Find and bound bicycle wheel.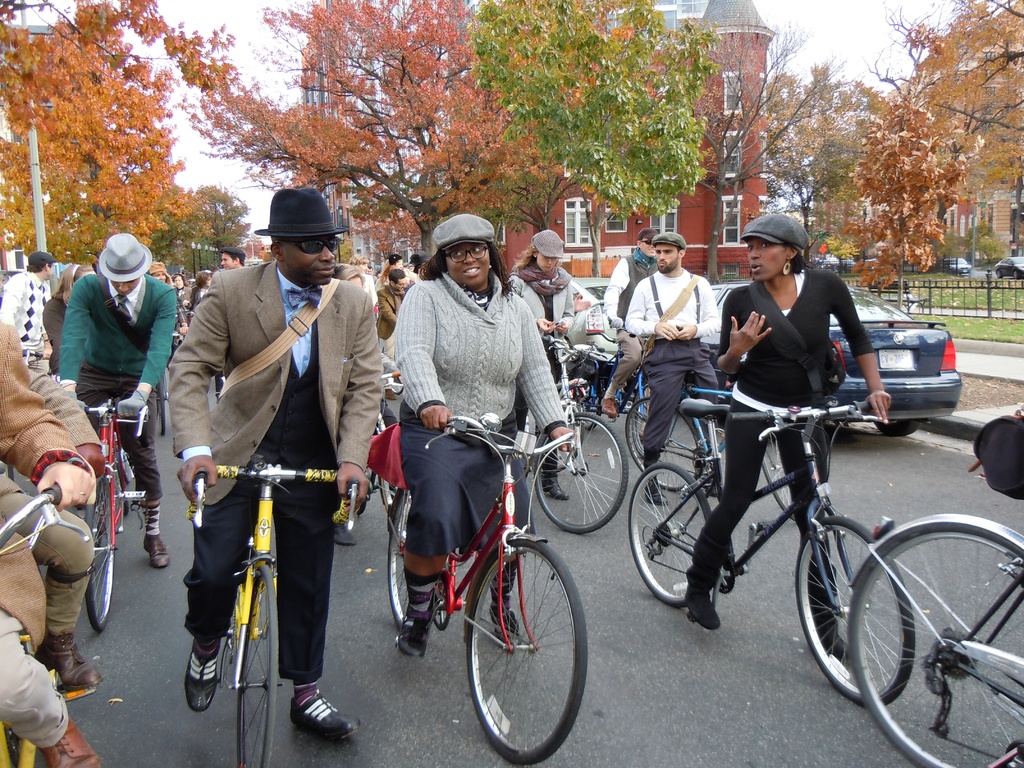
Bound: region(620, 388, 715, 492).
